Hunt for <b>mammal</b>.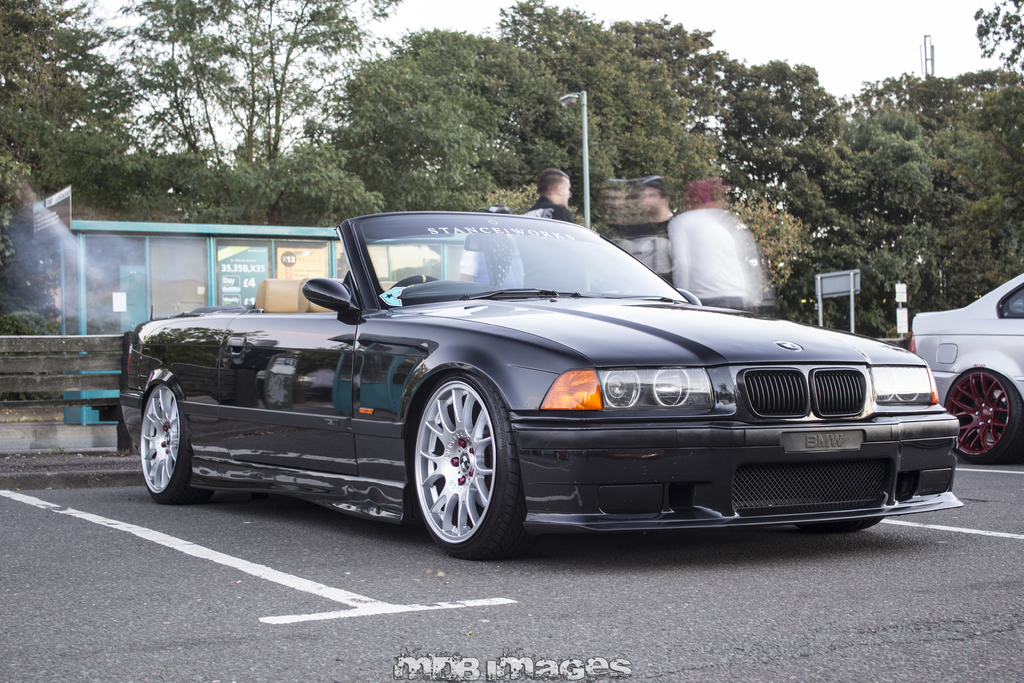
Hunted down at (667,175,770,315).
